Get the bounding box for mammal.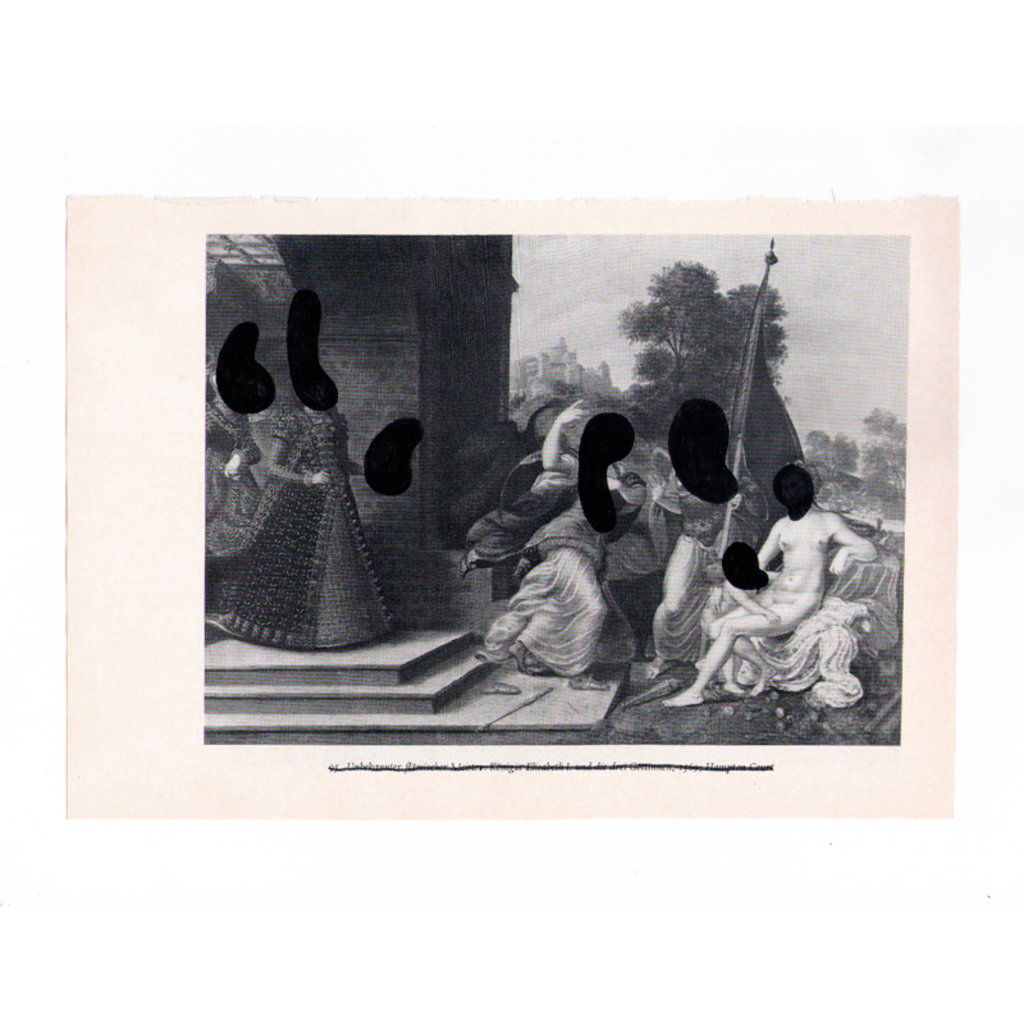
<box>476,399,644,682</box>.
